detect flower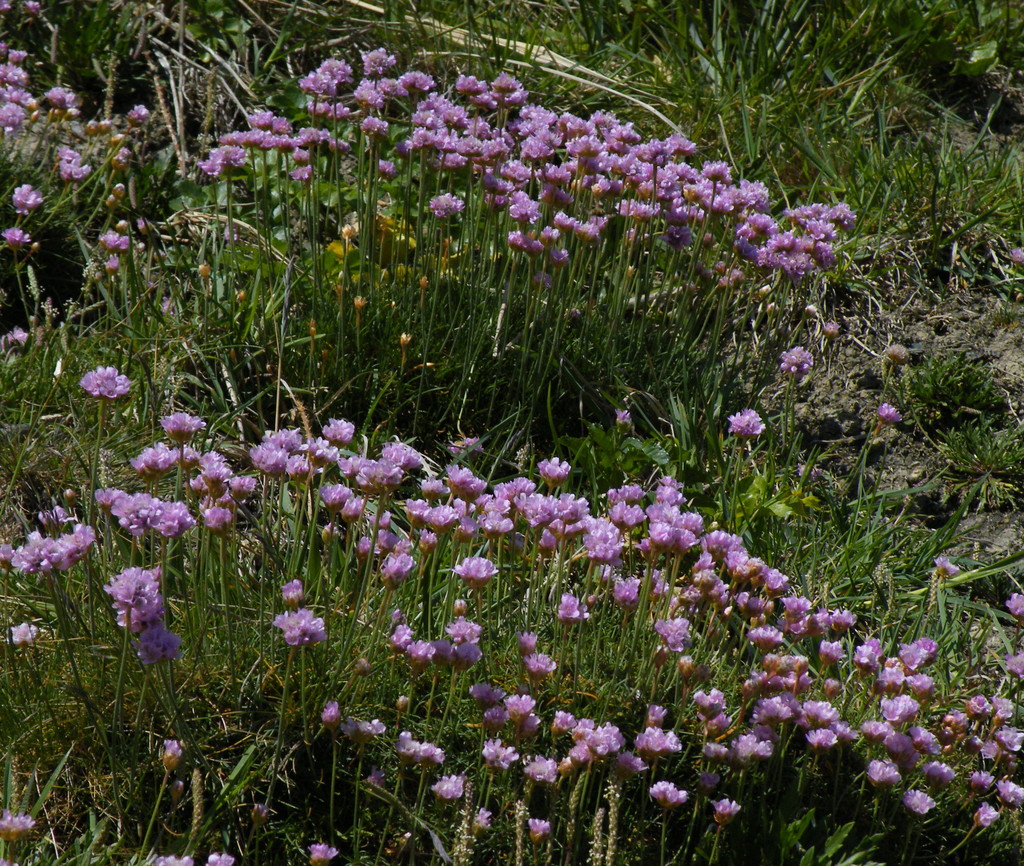
left=614, top=409, right=627, bottom=427
